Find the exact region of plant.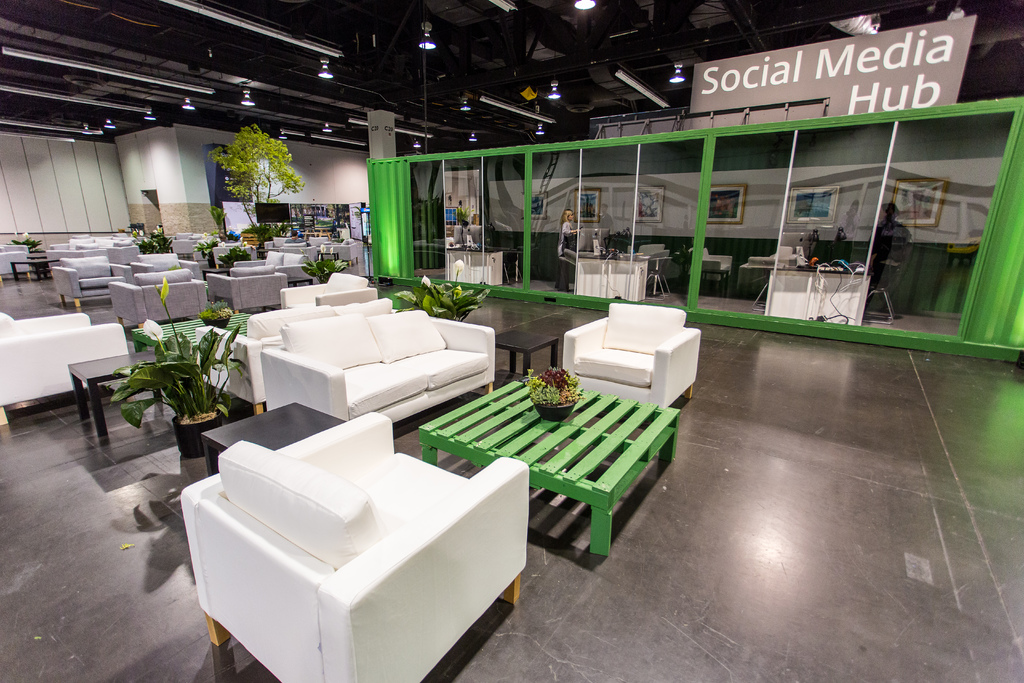
Exact region: locate(255, 195, 298, 252).
